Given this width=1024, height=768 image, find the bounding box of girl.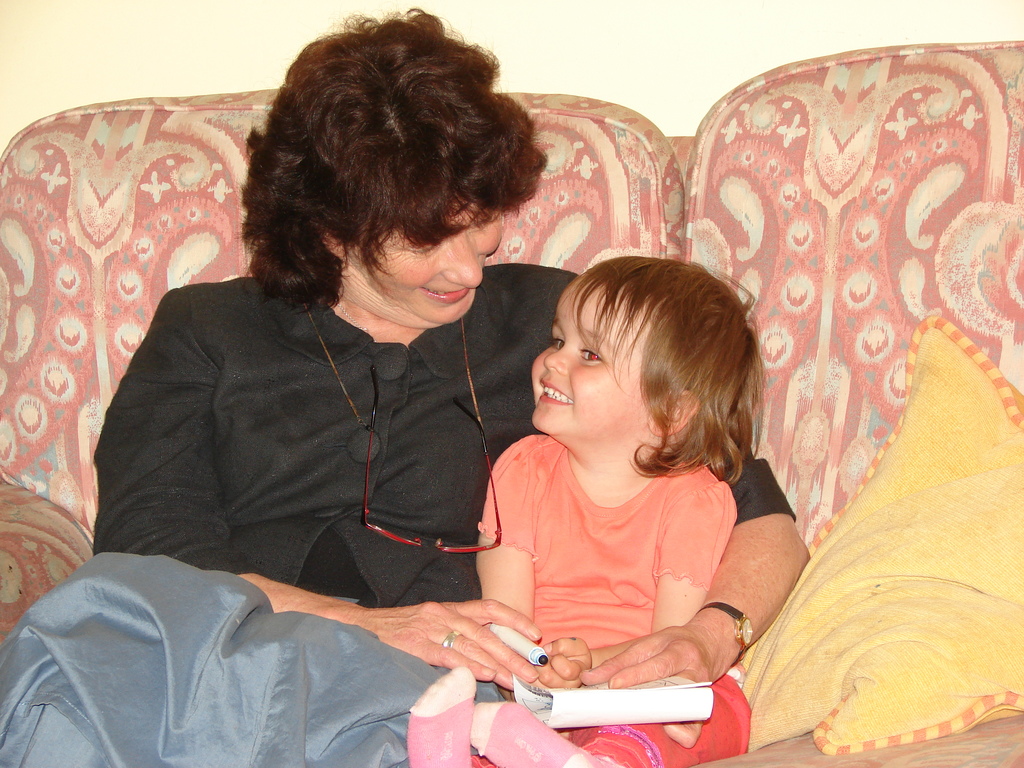
Rect(405, 253, 771, 767).
